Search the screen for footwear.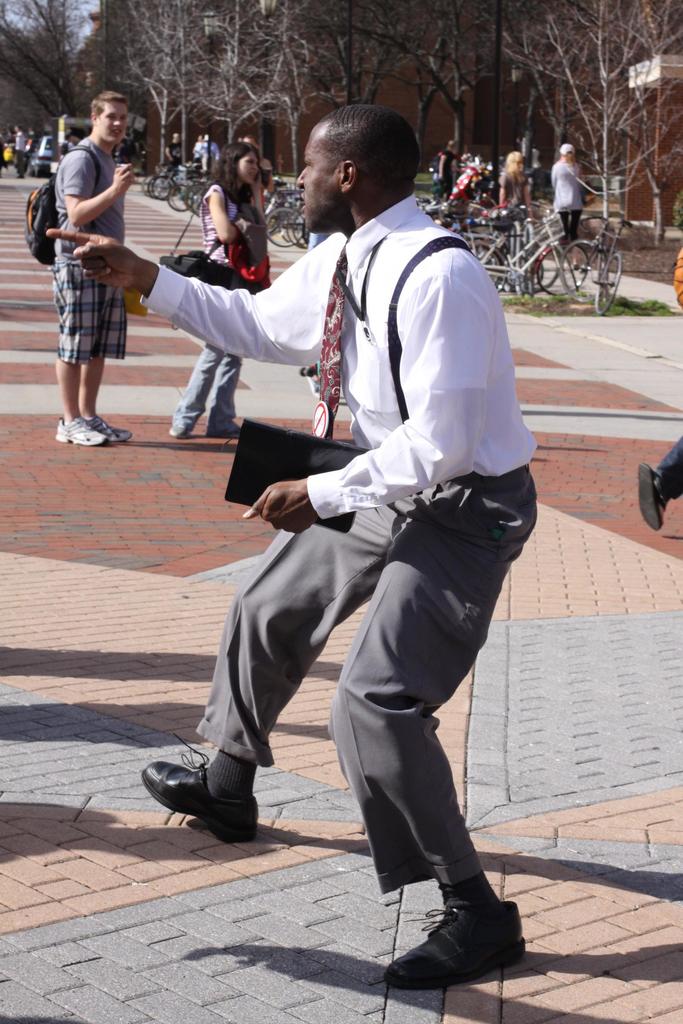
Found at (x1=52, y1=420, x2=106, y2=447).
